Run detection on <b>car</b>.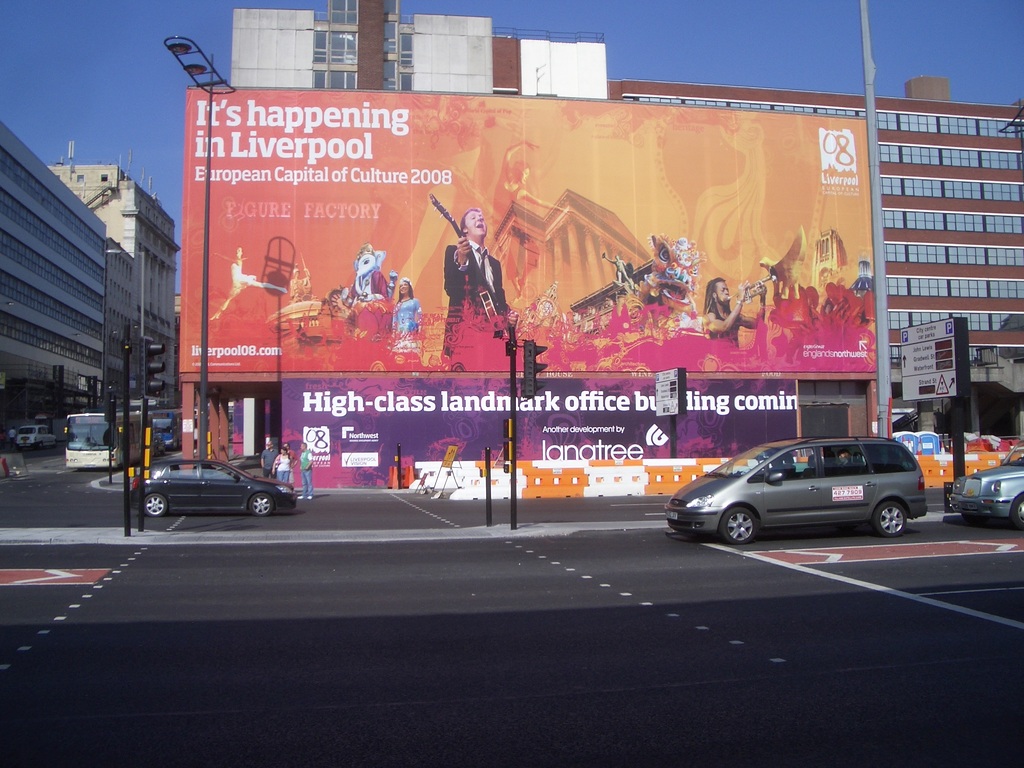
Result: locate(127, 452, 298, 522).
